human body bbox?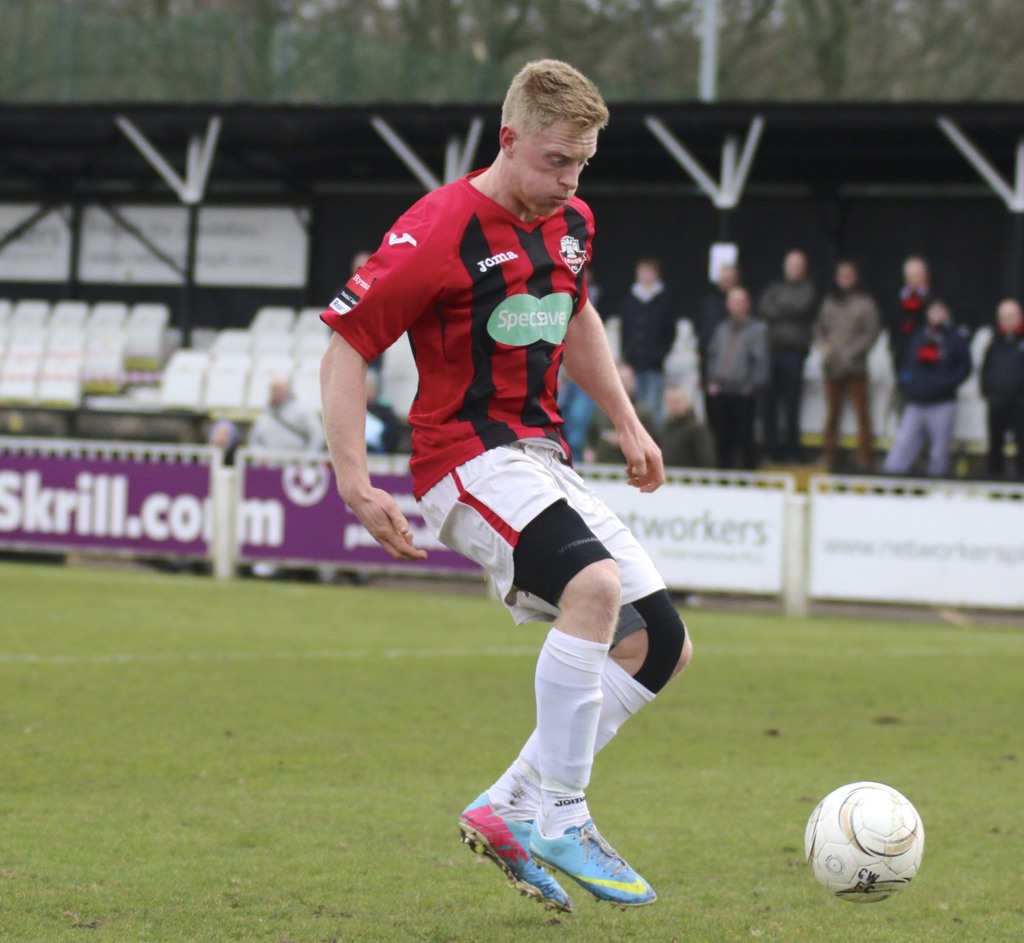
(870,329,972,501)
